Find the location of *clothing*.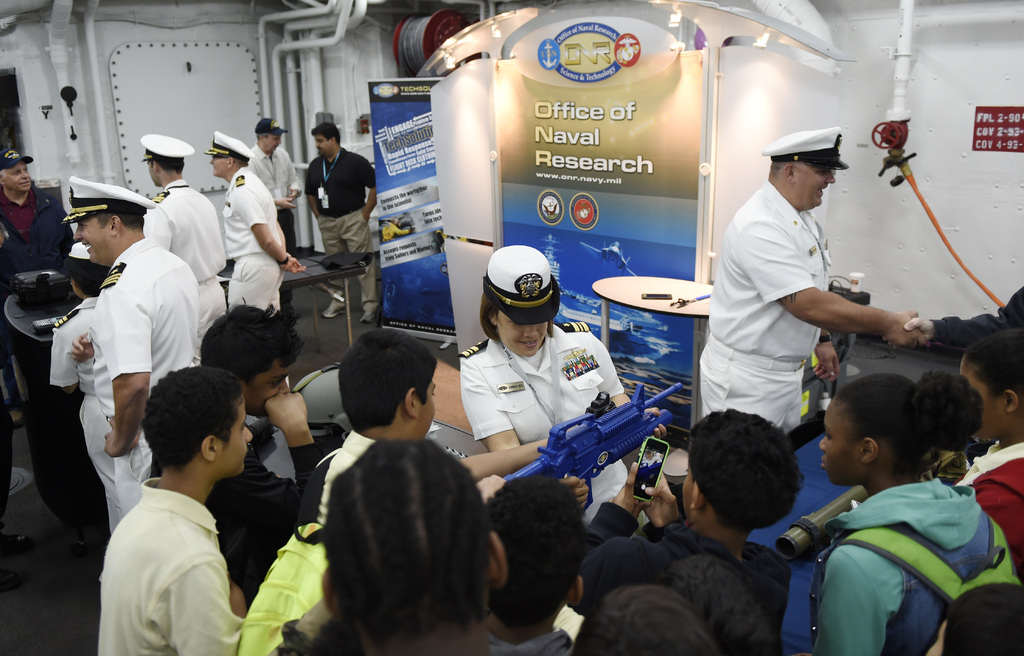
Location: l=143, t=179, r=228, b=335.
